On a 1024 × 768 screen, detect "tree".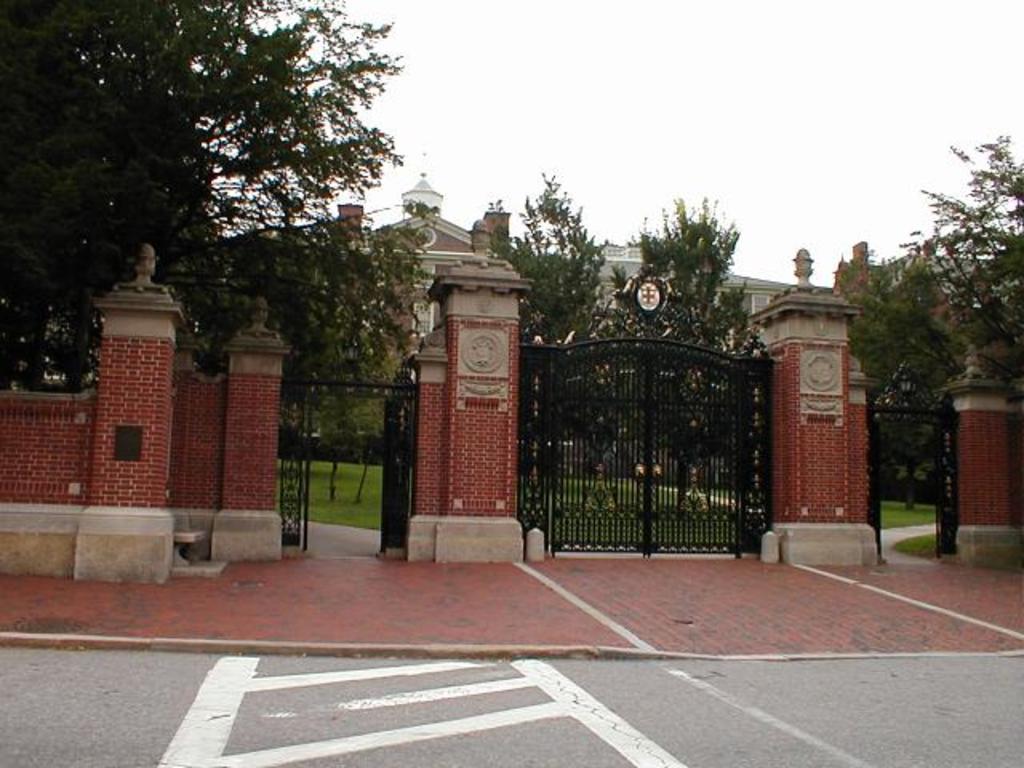
{"left": 578, "top": 184, "right": 771, "bottom": 517}.
